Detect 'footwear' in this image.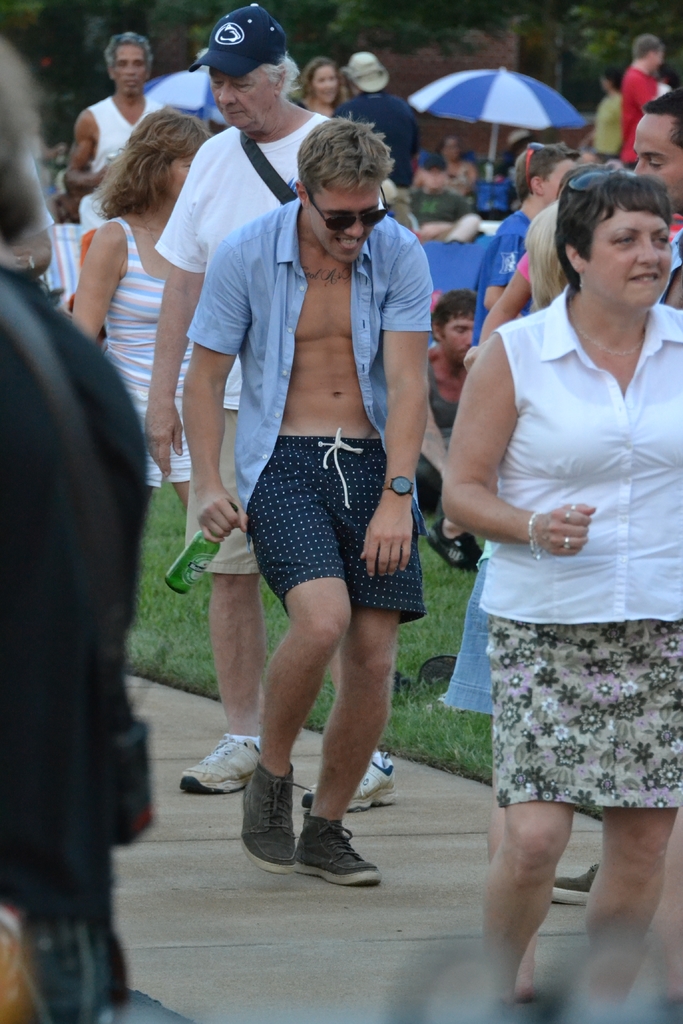
Detection: [x1=425, y1=534, x2=484, y2=574].
